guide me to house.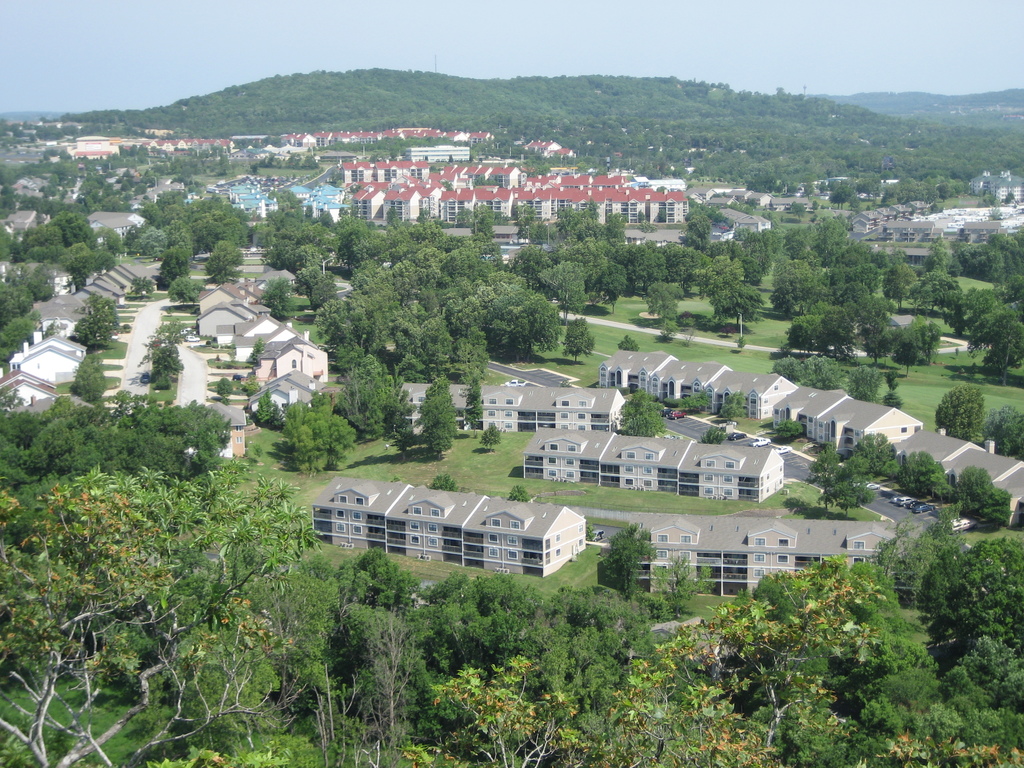
Guidance: crop(0, 334, 90, 387).
